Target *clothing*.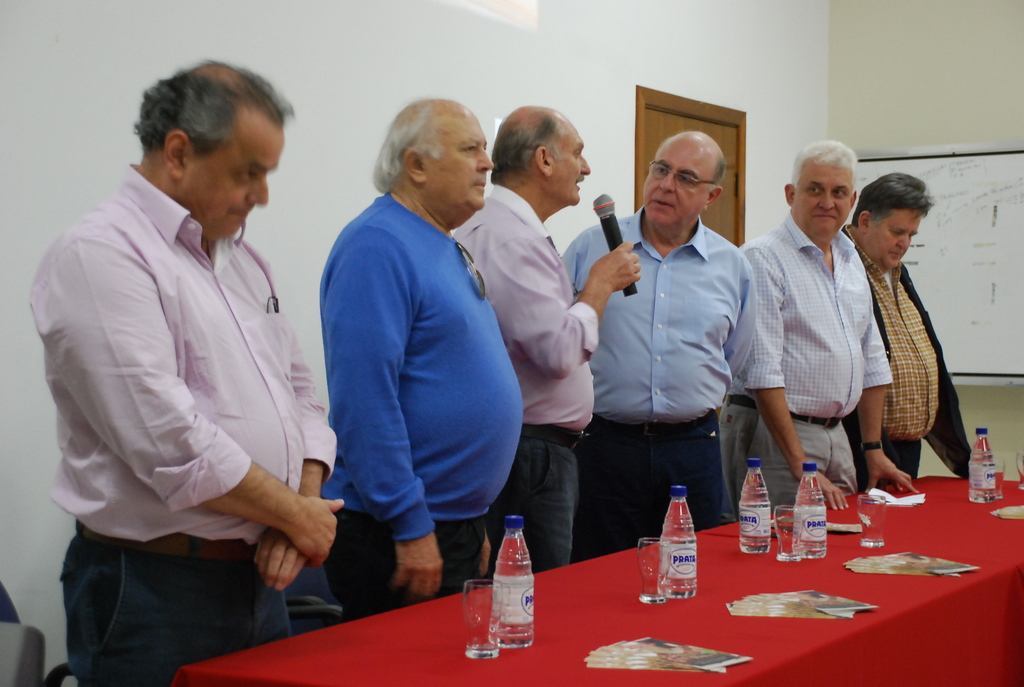
Target region: {"x1": 311, "y1": 189, "x2": 529, "y2": 620}.
